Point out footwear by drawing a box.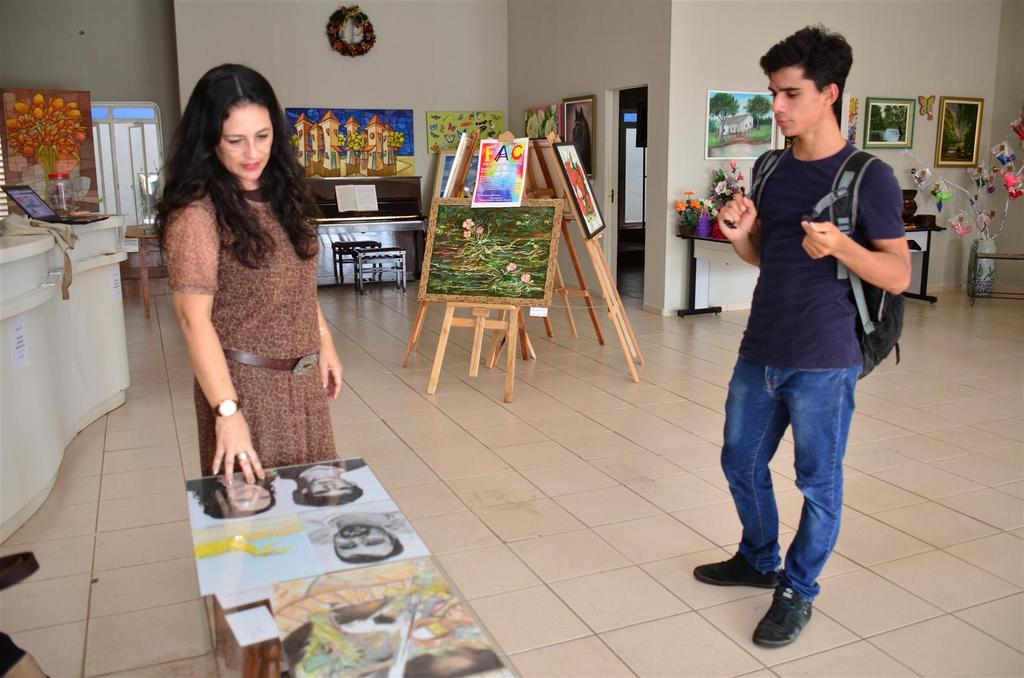
bbox(690, 550, 781, 590).
